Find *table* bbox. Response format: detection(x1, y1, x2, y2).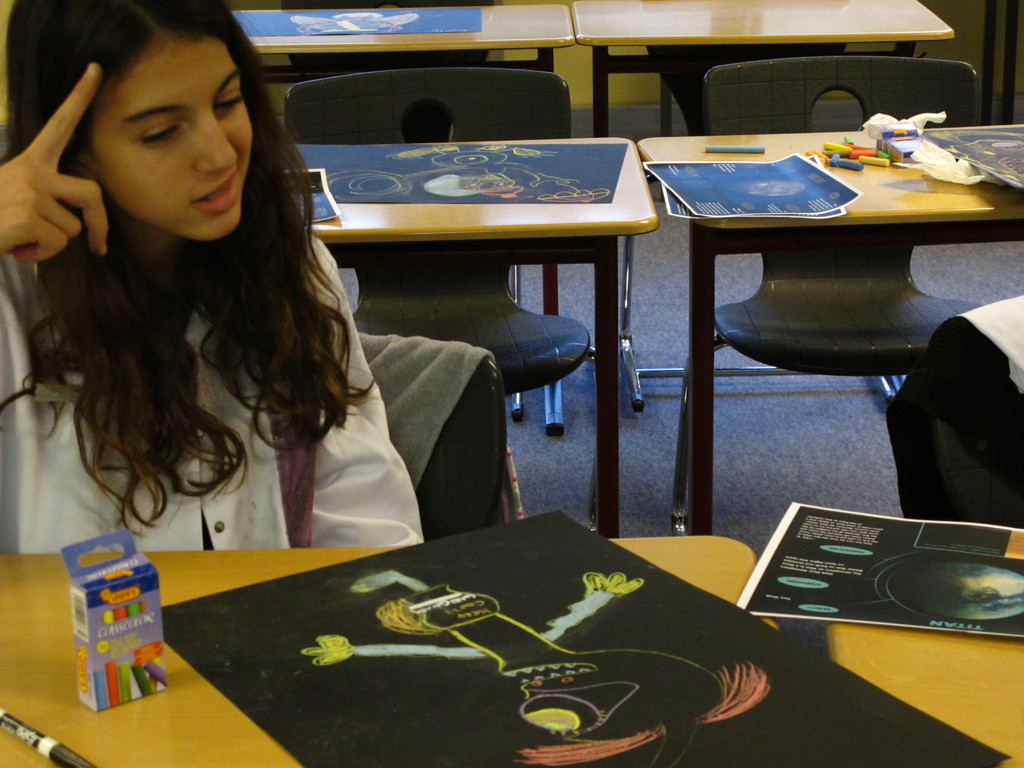
detection(576, 0, 954, 137).
